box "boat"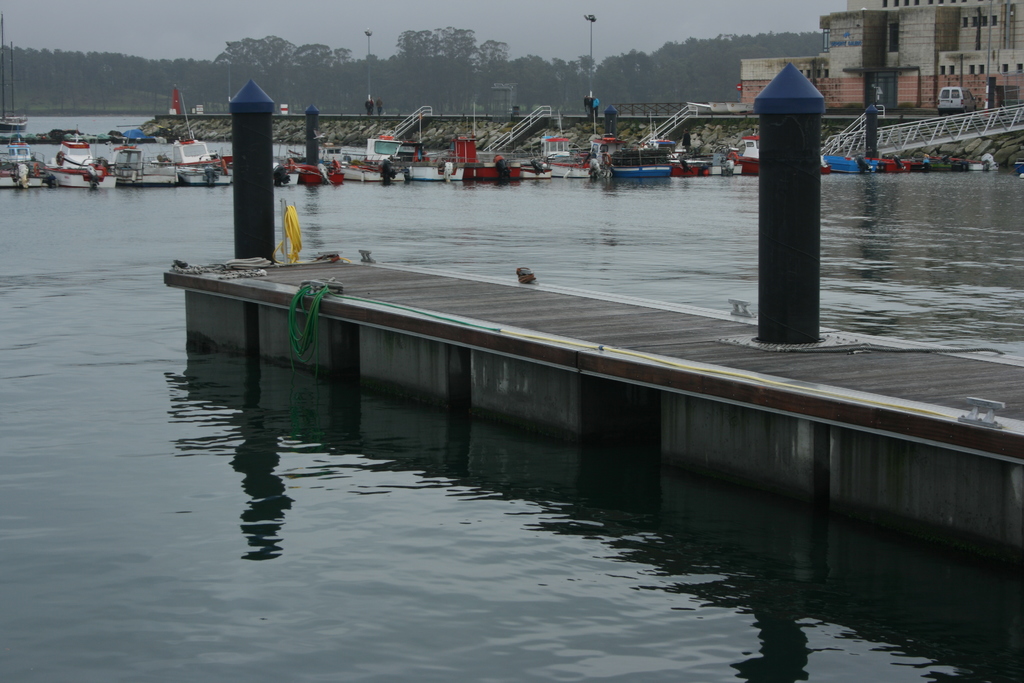
box(275, 152, 349, 181)
